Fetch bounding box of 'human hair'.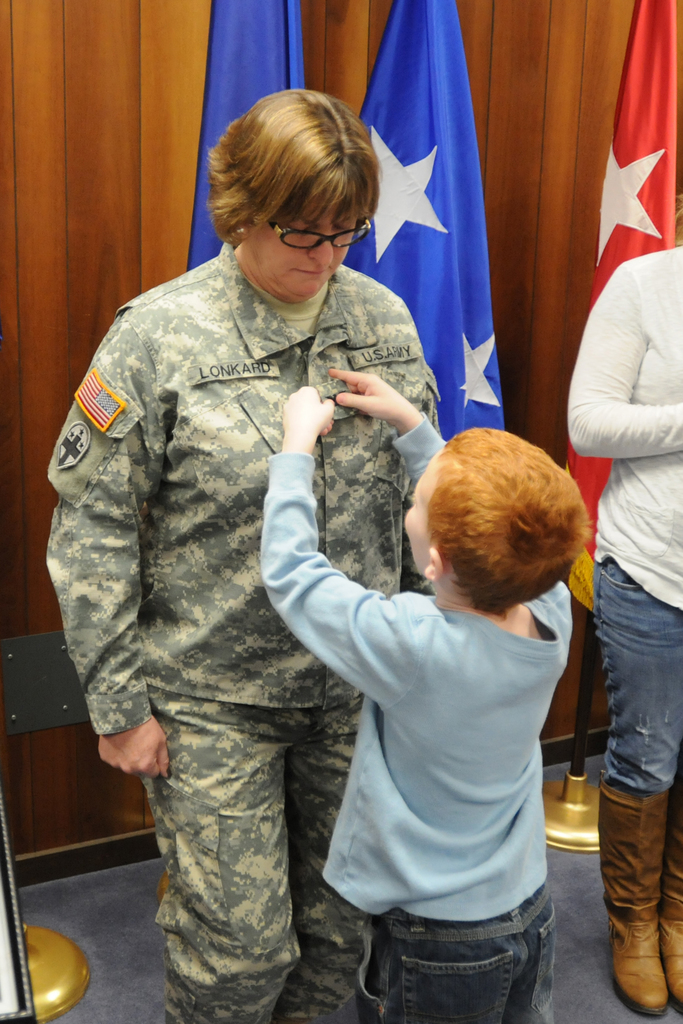
Bbox: bbox=(674, 193, 682, 249).
